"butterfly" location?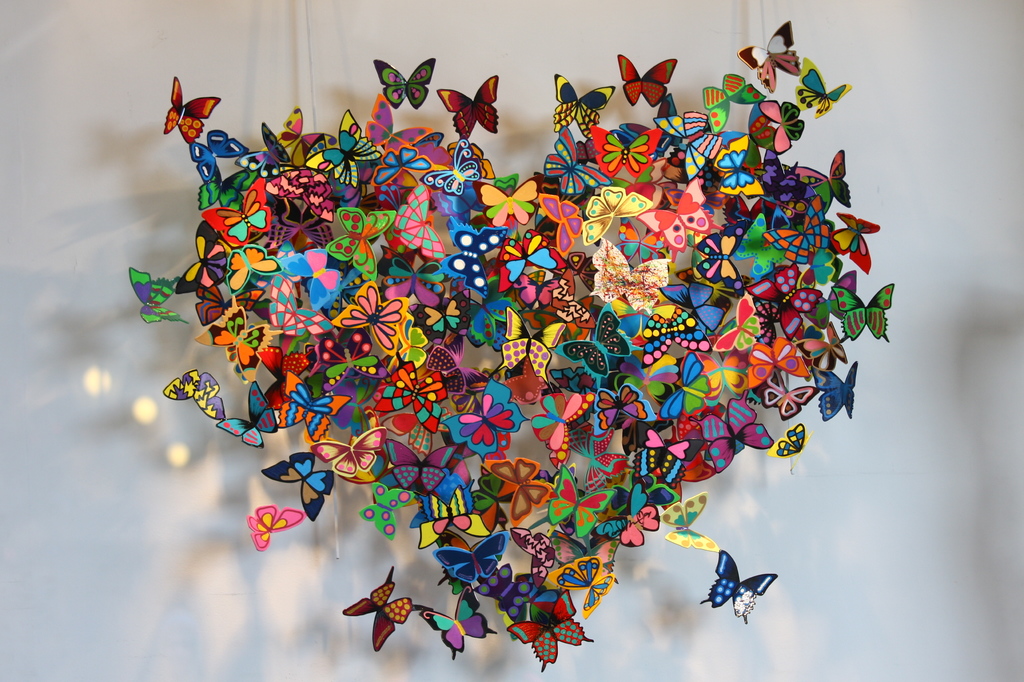
[left=312, top=326, right=371, bottom=372]
